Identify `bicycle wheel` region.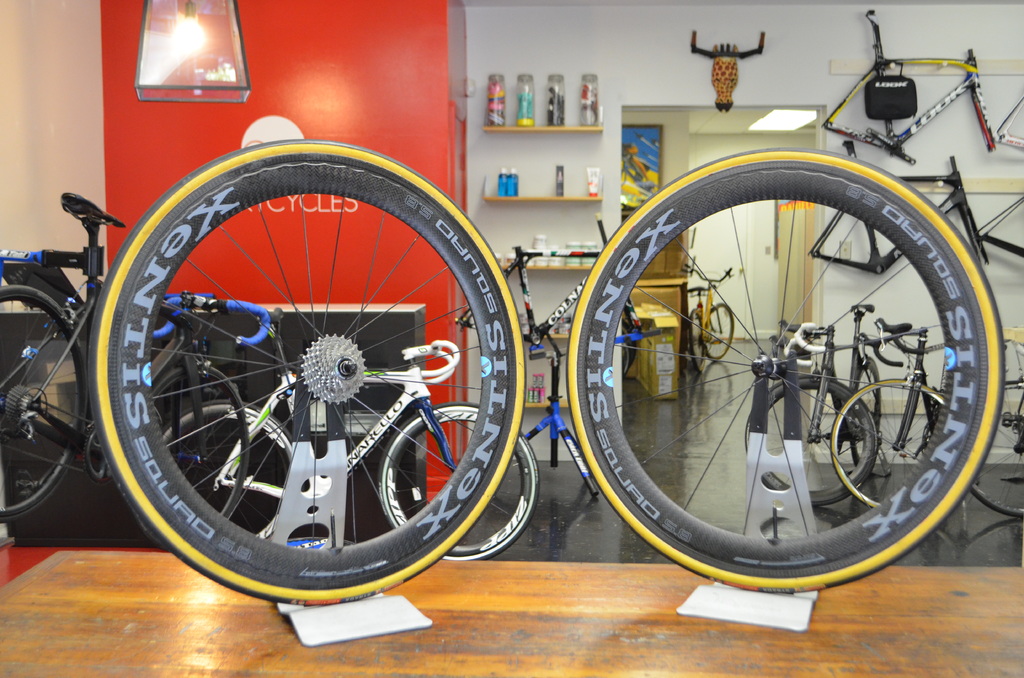
Region: 88, 136, 528, 616.
